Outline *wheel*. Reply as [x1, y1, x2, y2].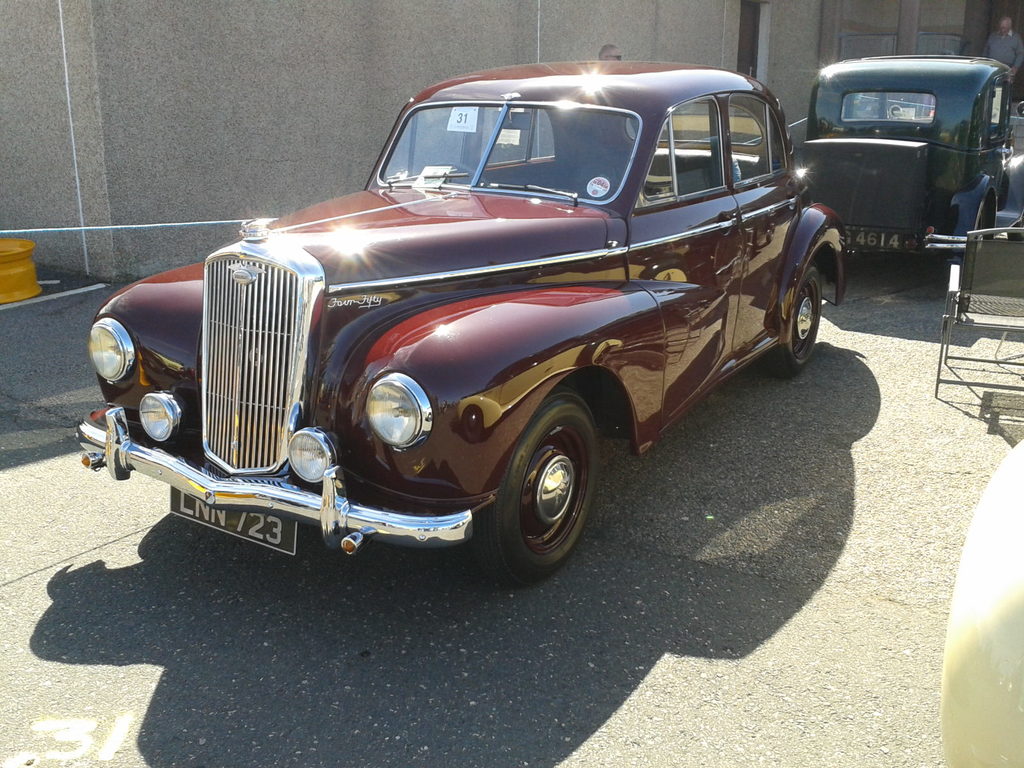
[970, 206, 985, 283].
